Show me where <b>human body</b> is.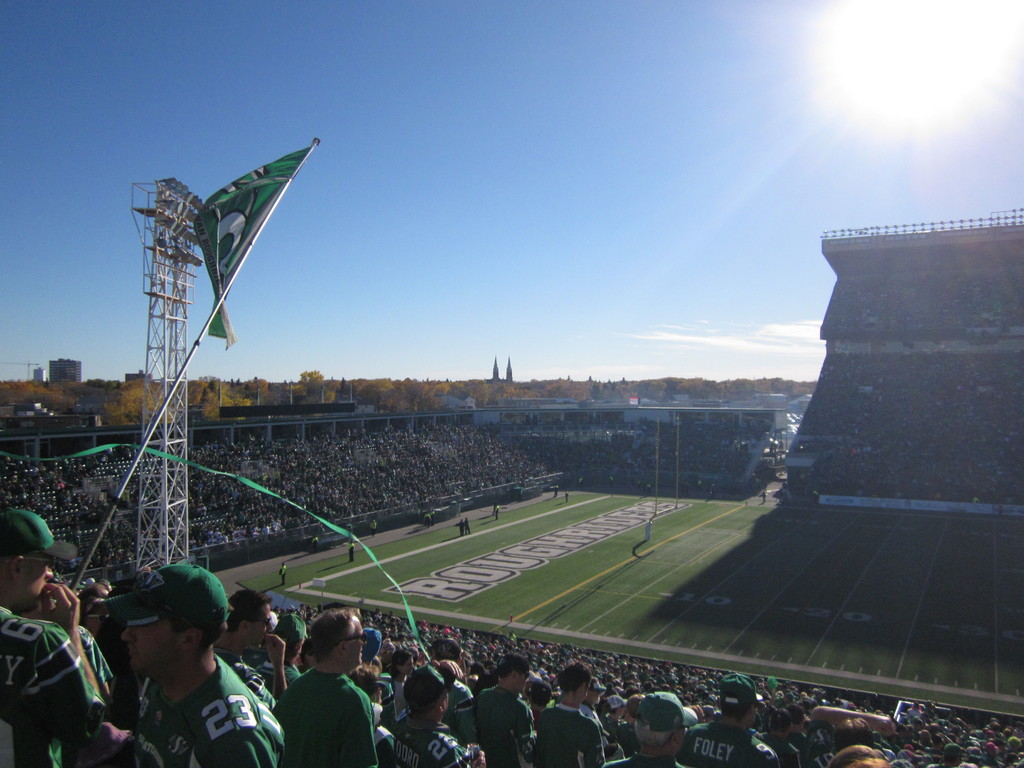
<b>human body</b> is at <region>226, 587, 289, 694</region>.
